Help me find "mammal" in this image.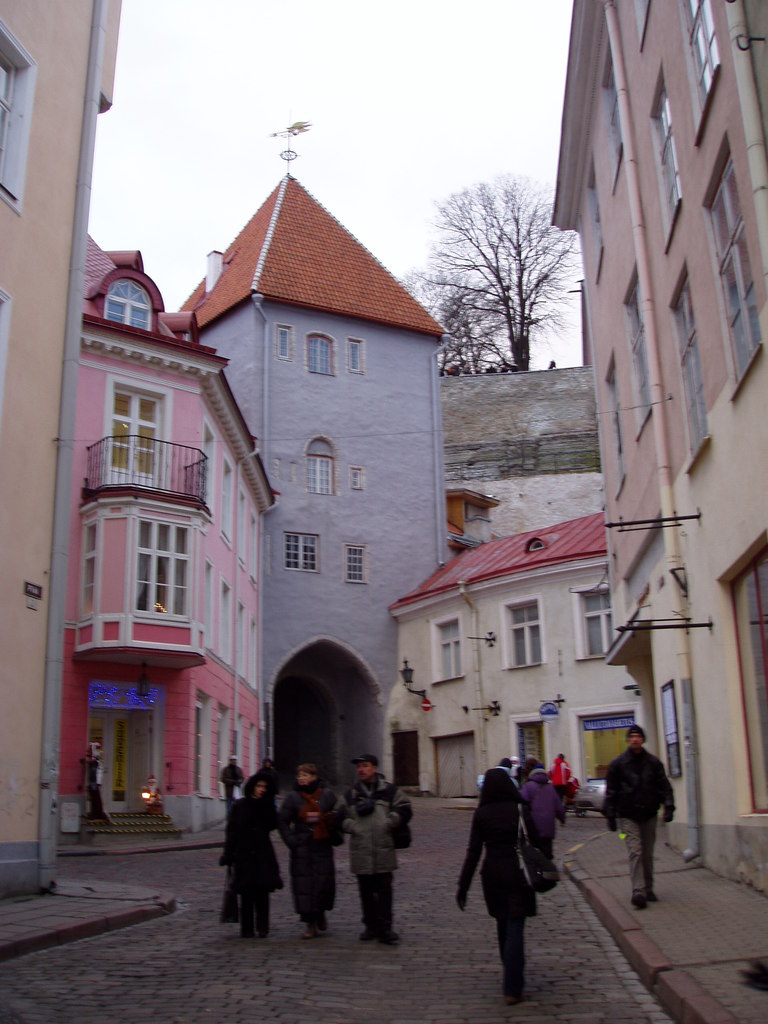
Found it: 476 758 518 802.
